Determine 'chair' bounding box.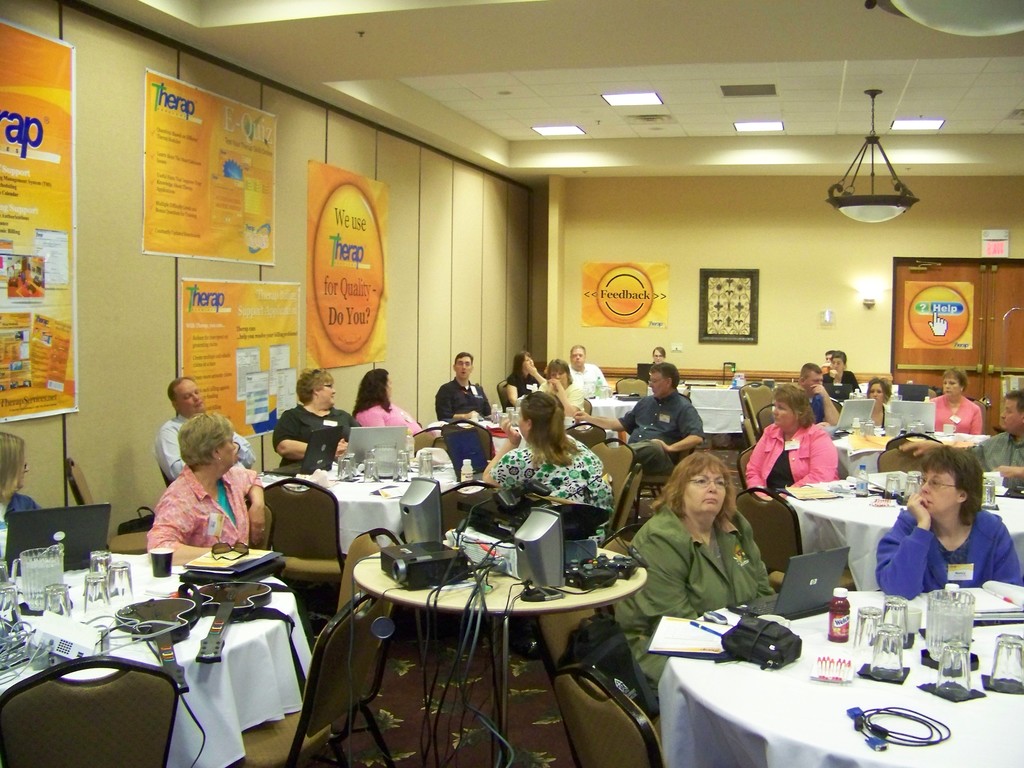
Determined: [872,445,946,470].
